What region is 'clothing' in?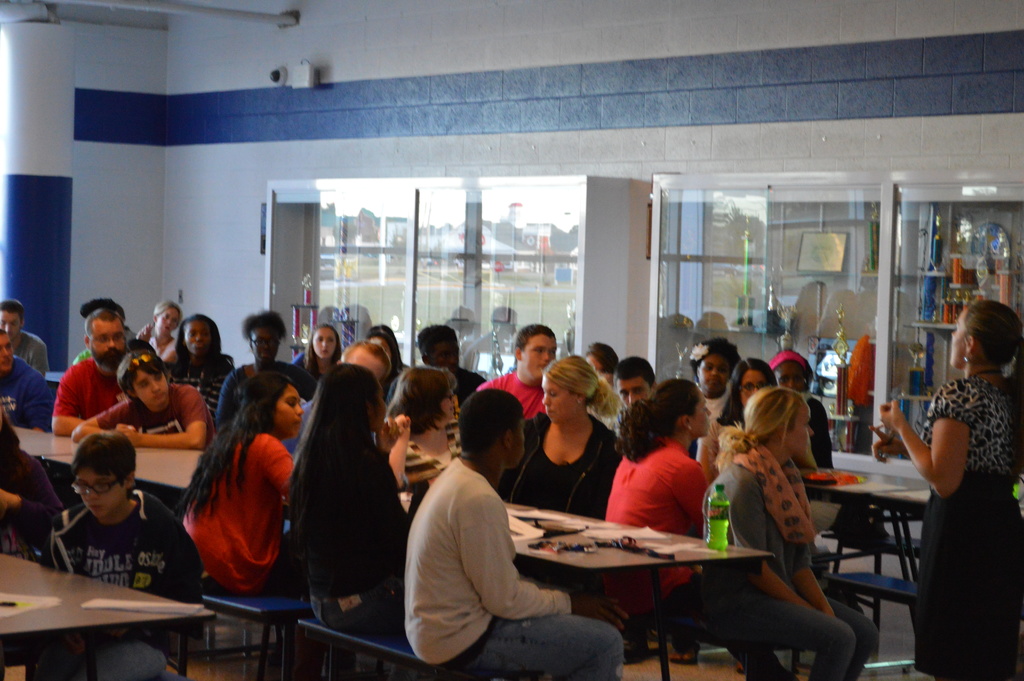
[287,430,423,631].
